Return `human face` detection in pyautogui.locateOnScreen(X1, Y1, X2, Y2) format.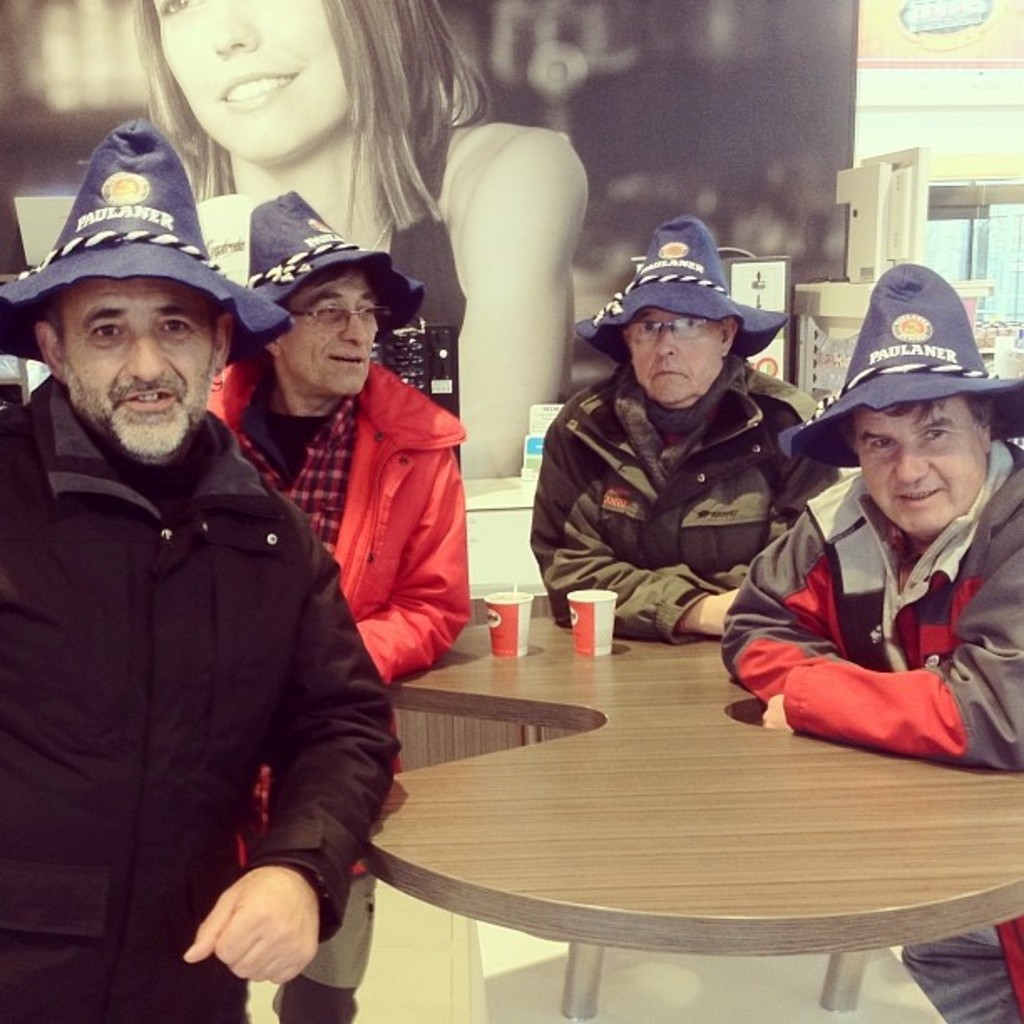
pyautogui.locateOnScreen(64, 281, 218, 453).
